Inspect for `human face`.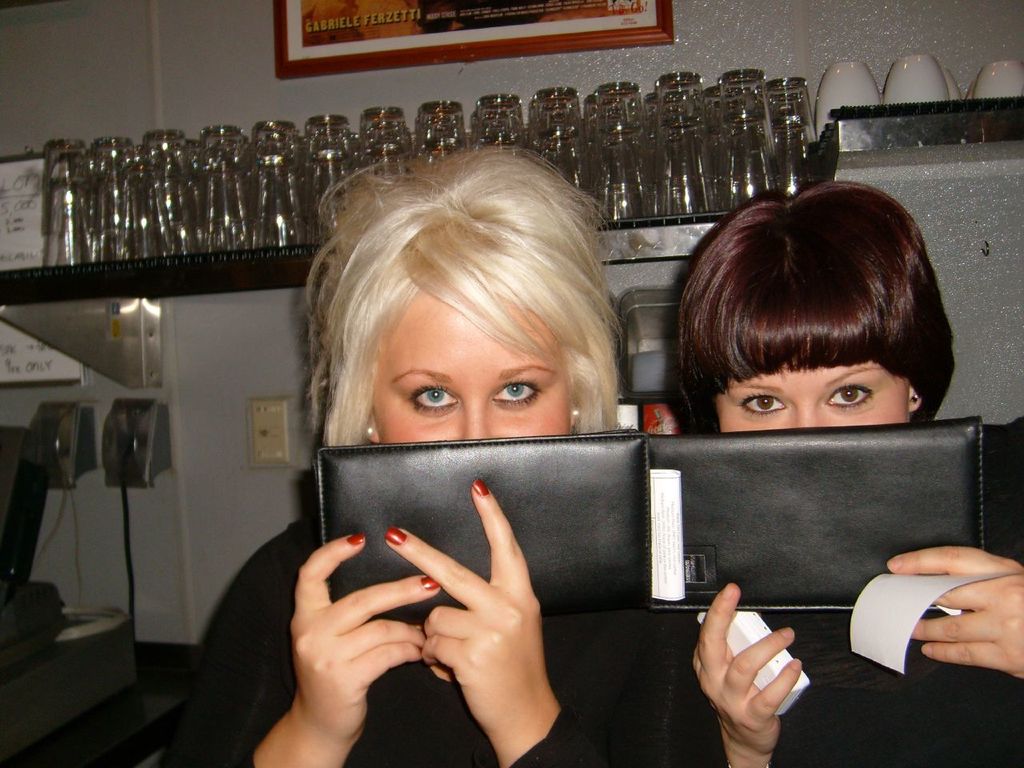
Inspection: (x1=369, y1=286, x2=575, y2=436).
